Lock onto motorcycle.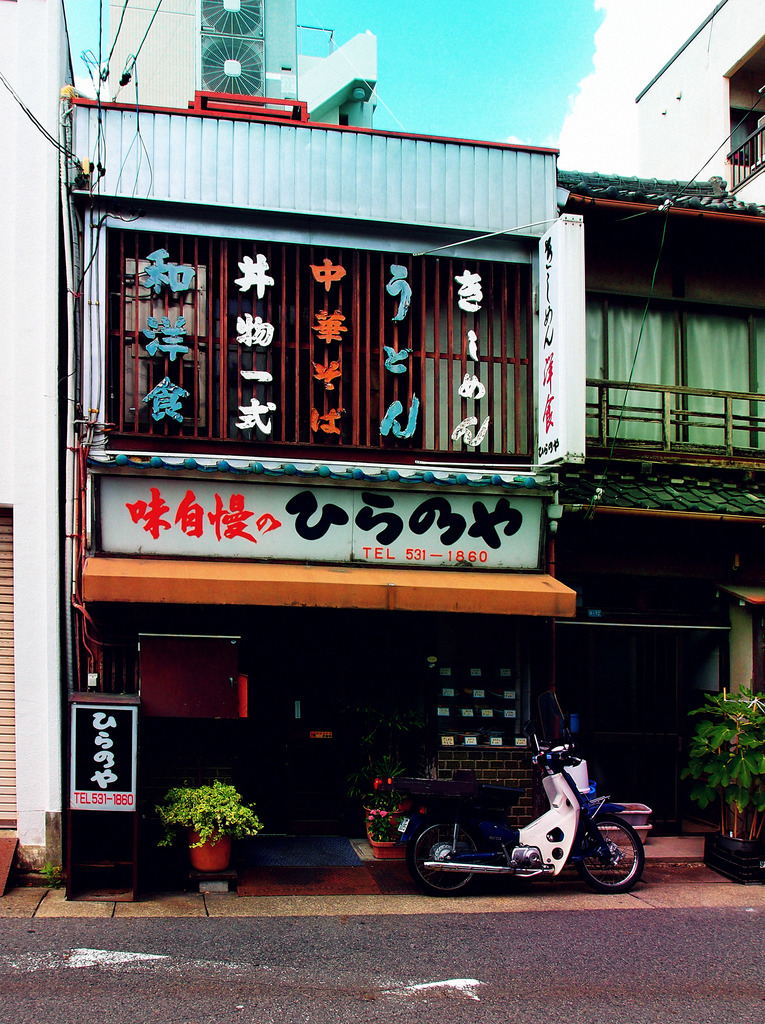
Locked: left=369, top=733, right=658, bottom=900.
